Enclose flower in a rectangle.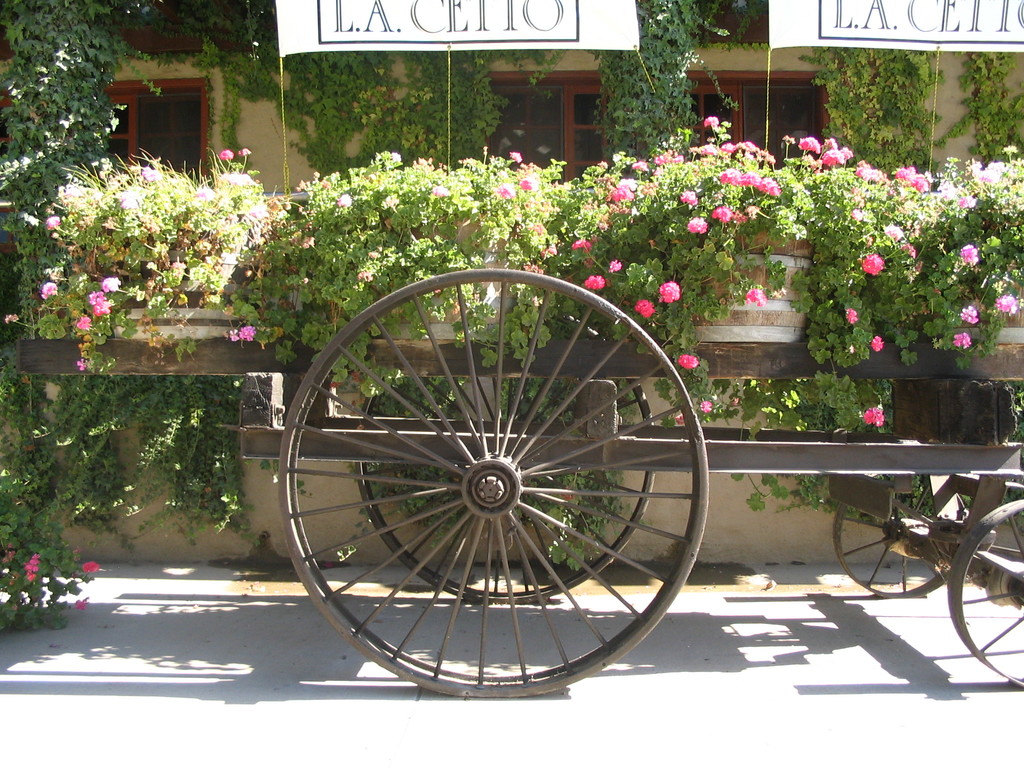
507,148,521,167.
